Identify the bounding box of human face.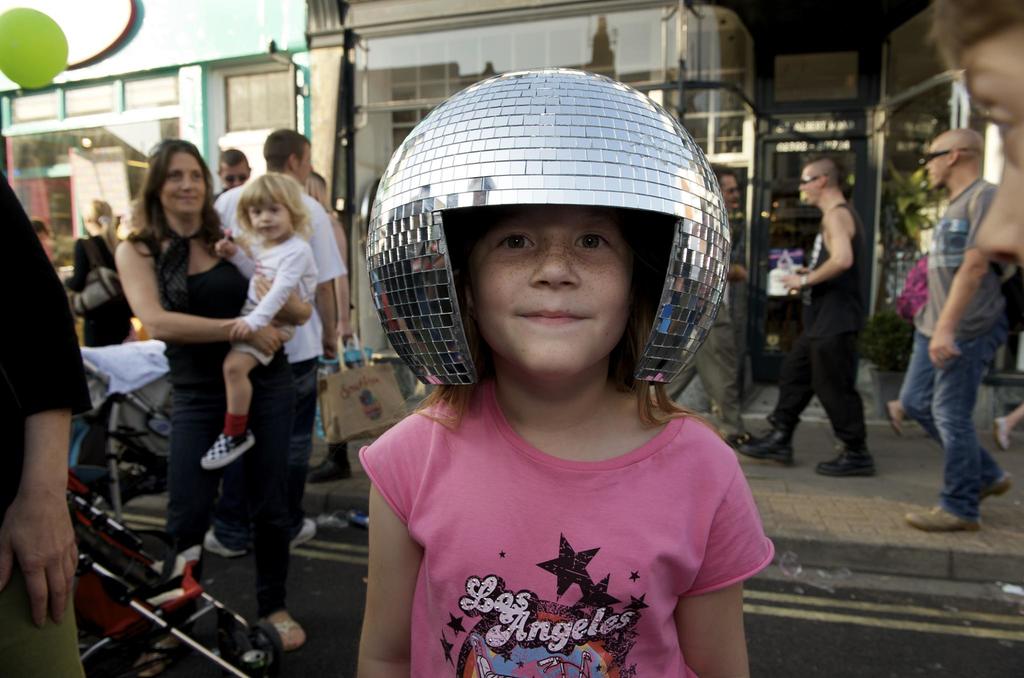
(473,209,627,365).
